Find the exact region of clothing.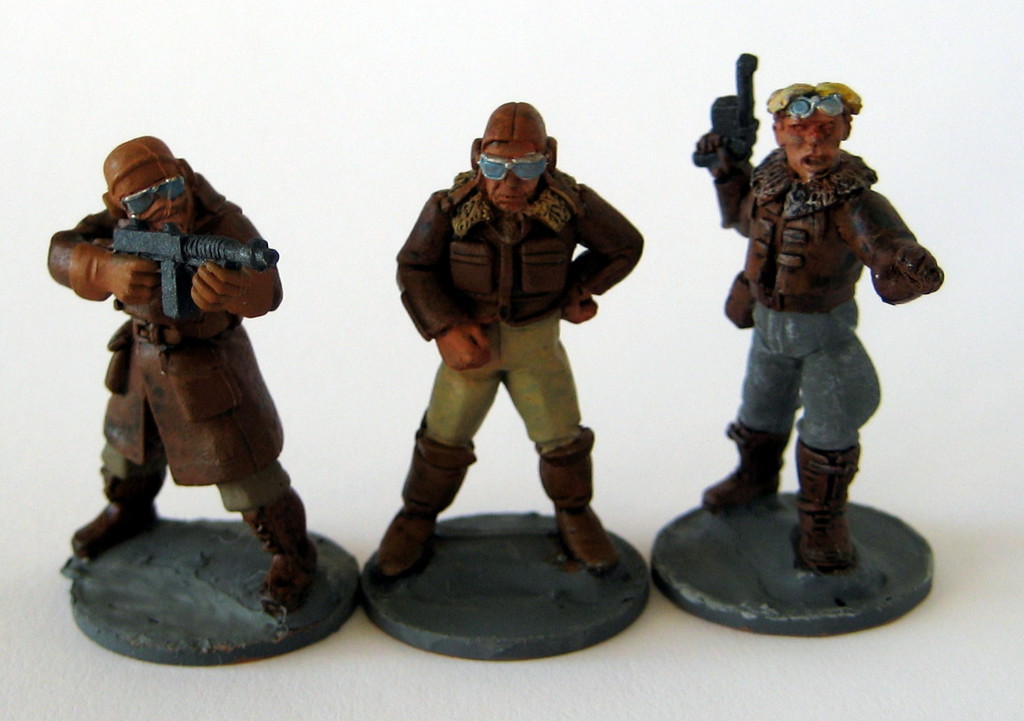
Exact region: detection(729, 149, 944, 451).
